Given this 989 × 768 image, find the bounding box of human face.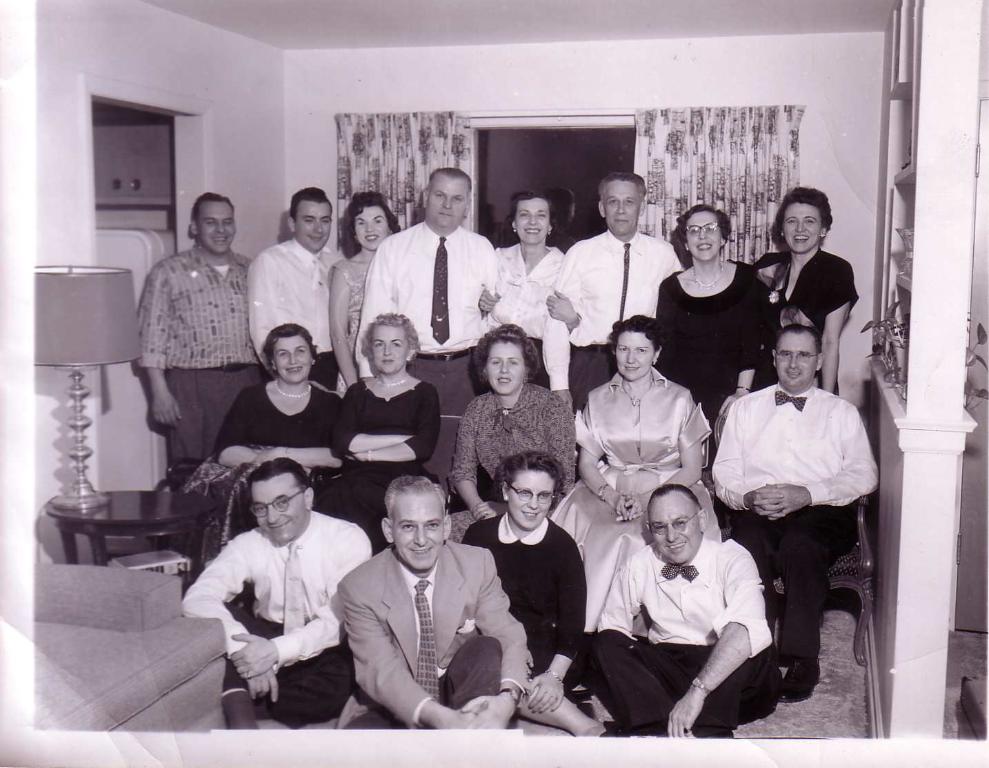
353:205:388:248.
